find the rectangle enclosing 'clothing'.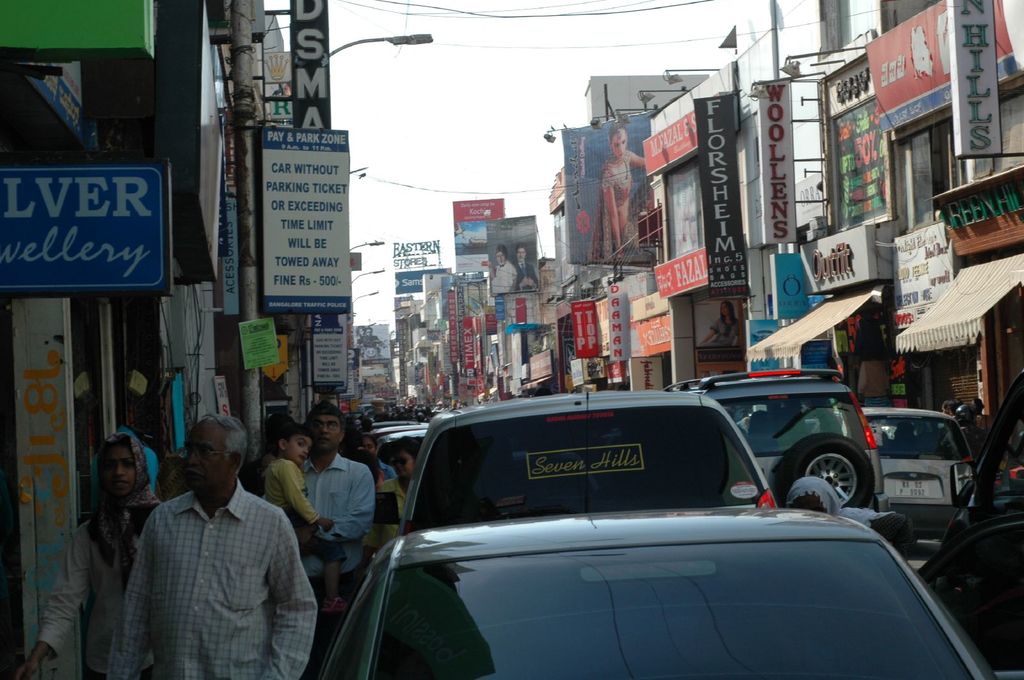
[364,445,400,480].
